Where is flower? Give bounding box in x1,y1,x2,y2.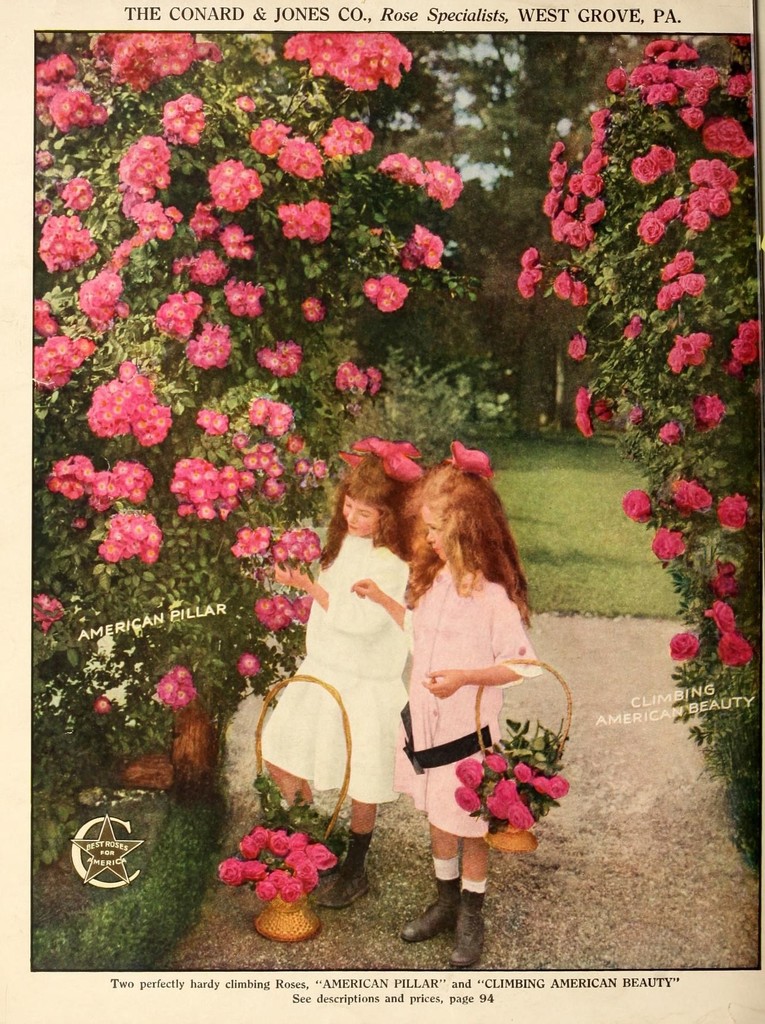
92,695,113,711.
